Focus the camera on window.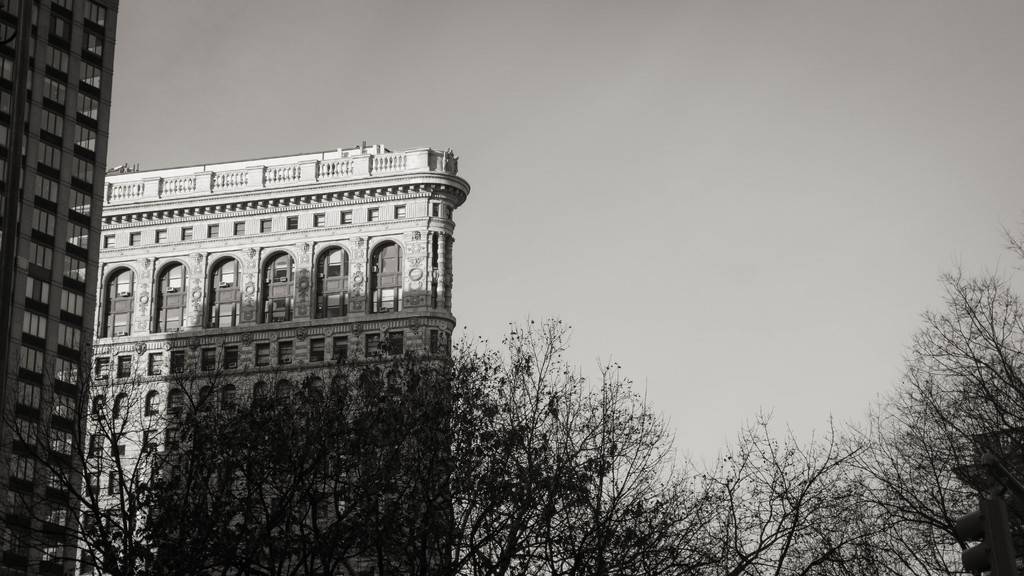
Focus region: (181, 227, 191, 241).
